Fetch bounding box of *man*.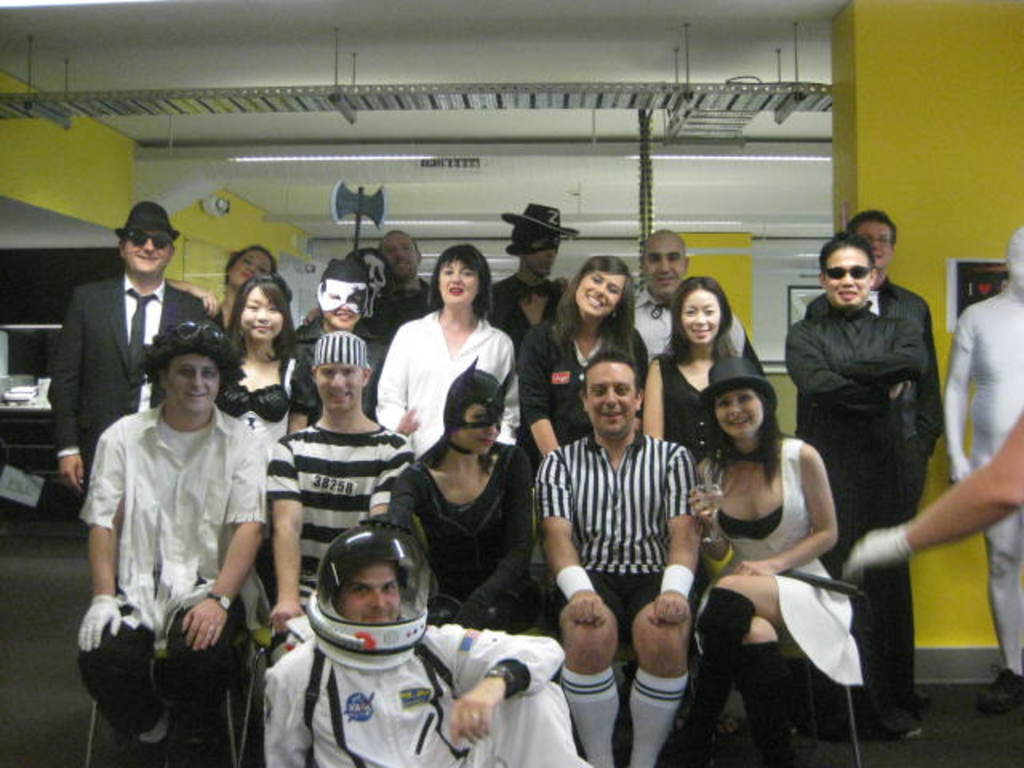
Bbox: locate(478, 198, 566, 365).
